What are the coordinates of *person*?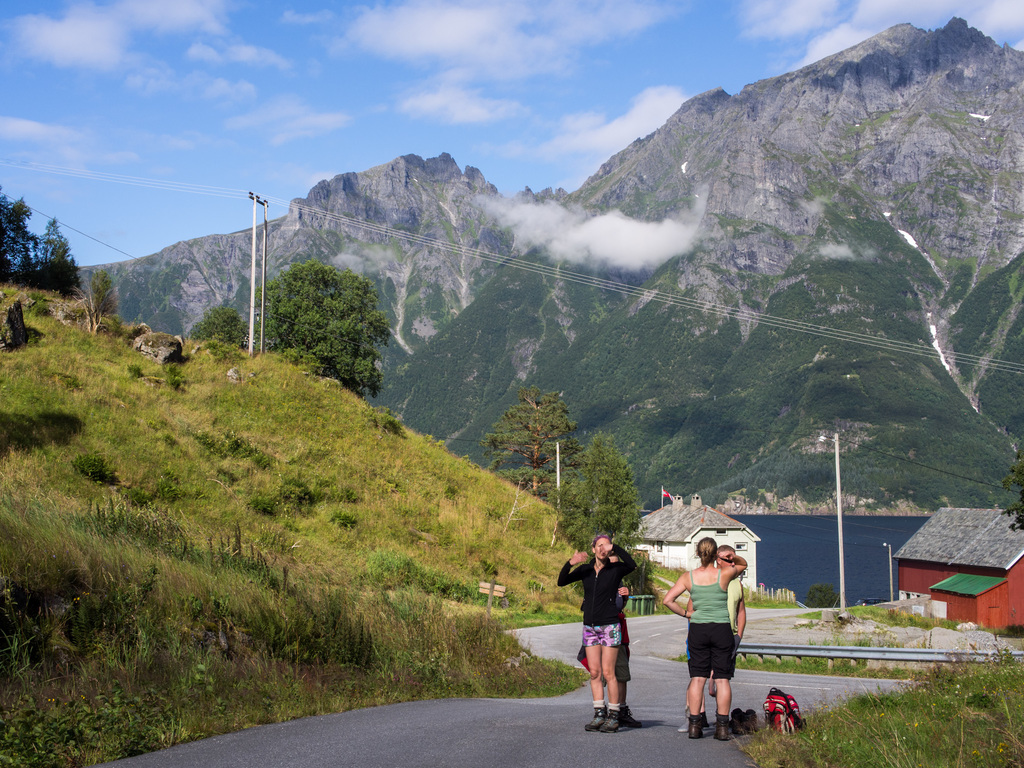
(left=666, top=535, right=749, bottom=735).
